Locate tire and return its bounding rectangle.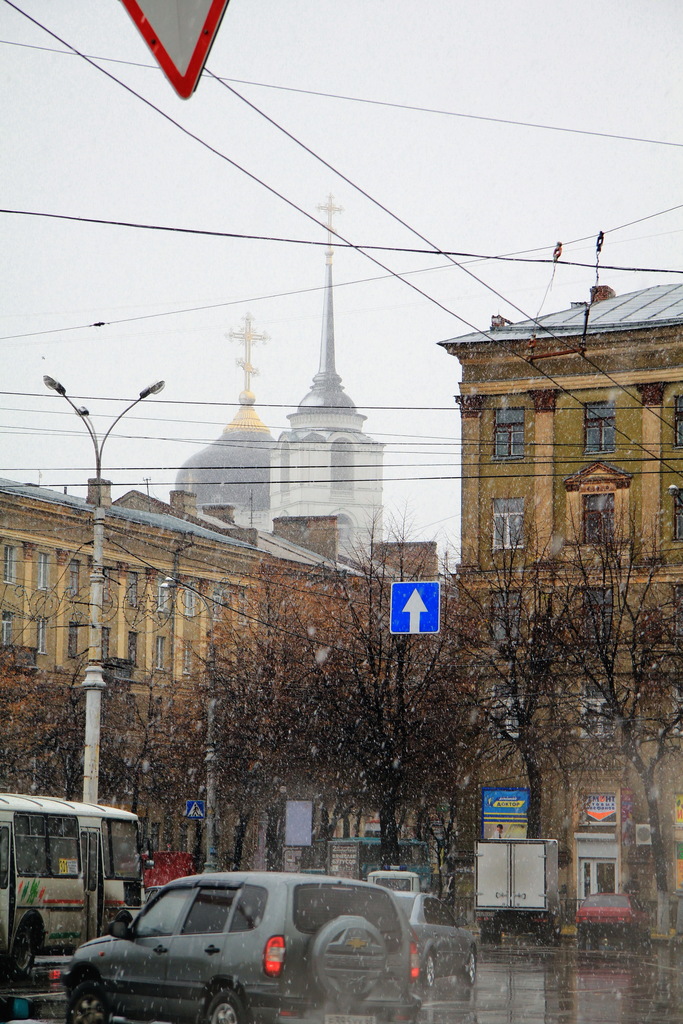
bbox=[206, 988, 248, 1023].
